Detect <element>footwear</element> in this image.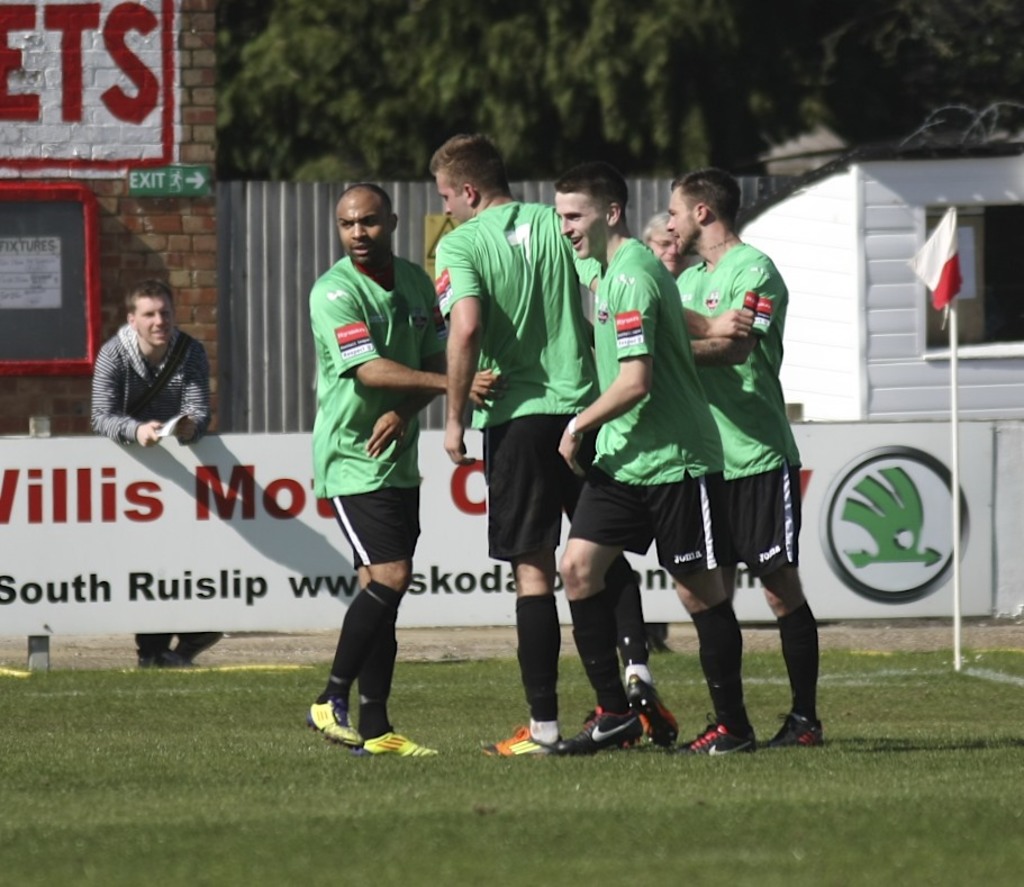
Detection: crop(668, 718, 758, 755).
